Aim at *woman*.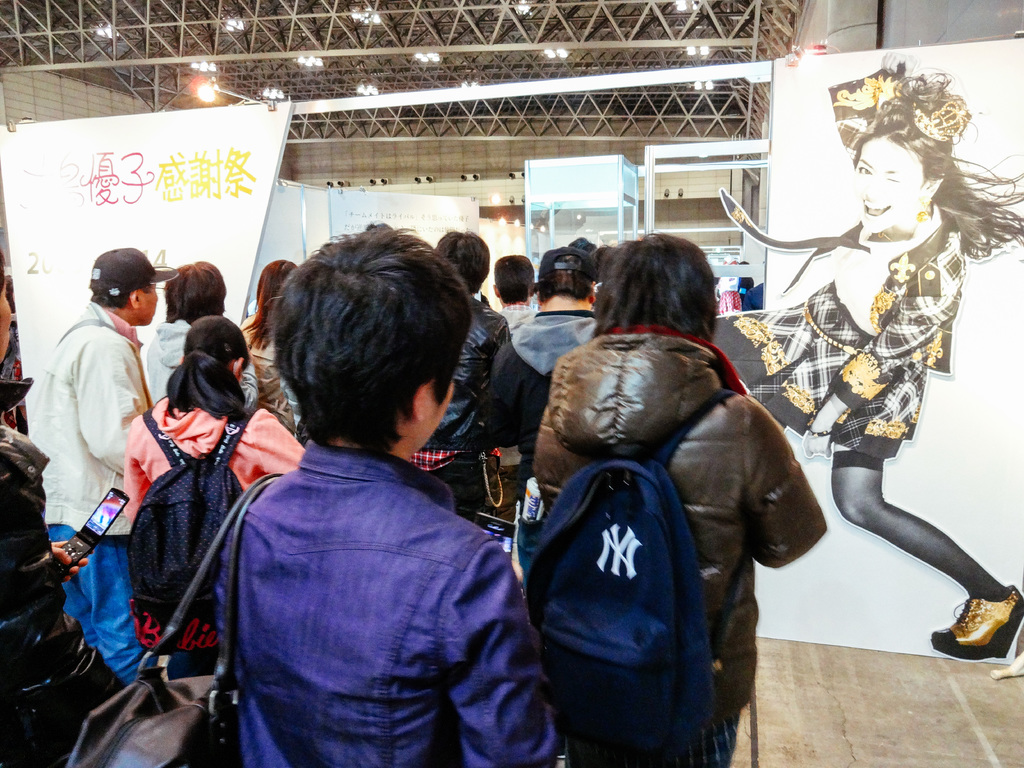
Aimed at l=715, t=58, r=1023, b=663.
